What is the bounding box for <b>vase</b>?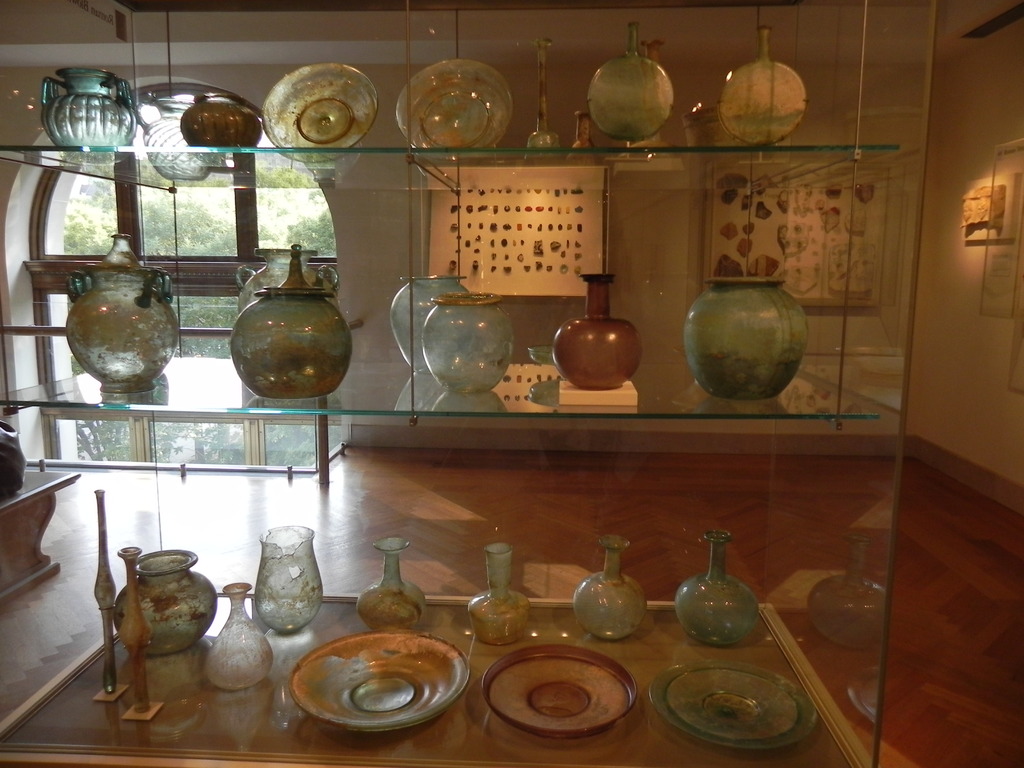
detection(235, 245, 337, 311).
